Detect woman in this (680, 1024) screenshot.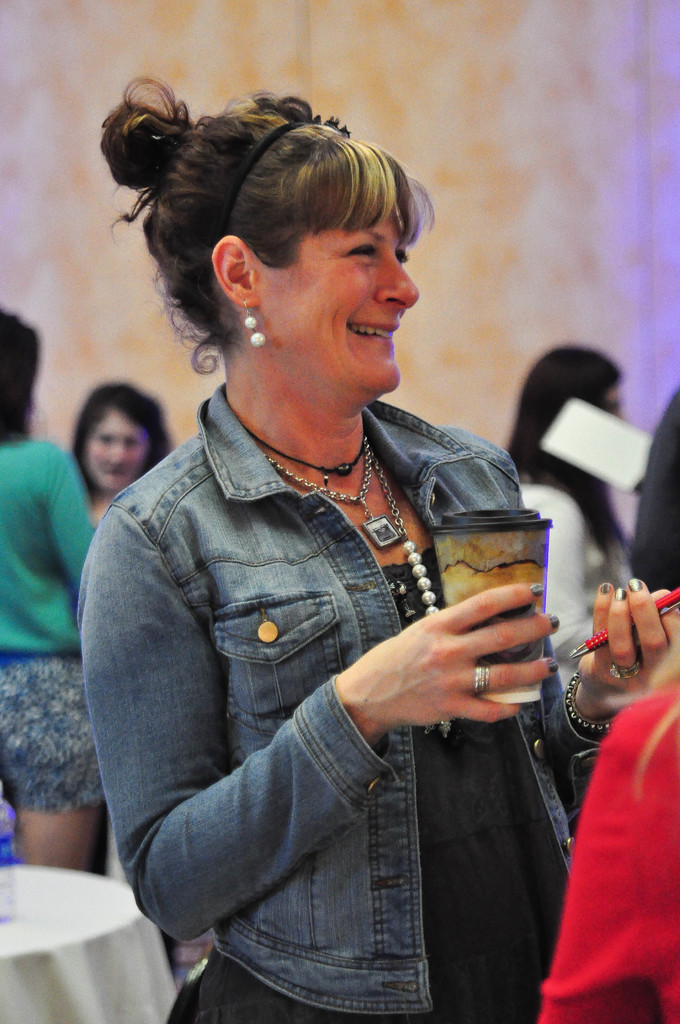
Detection: (0,312,99,869).
